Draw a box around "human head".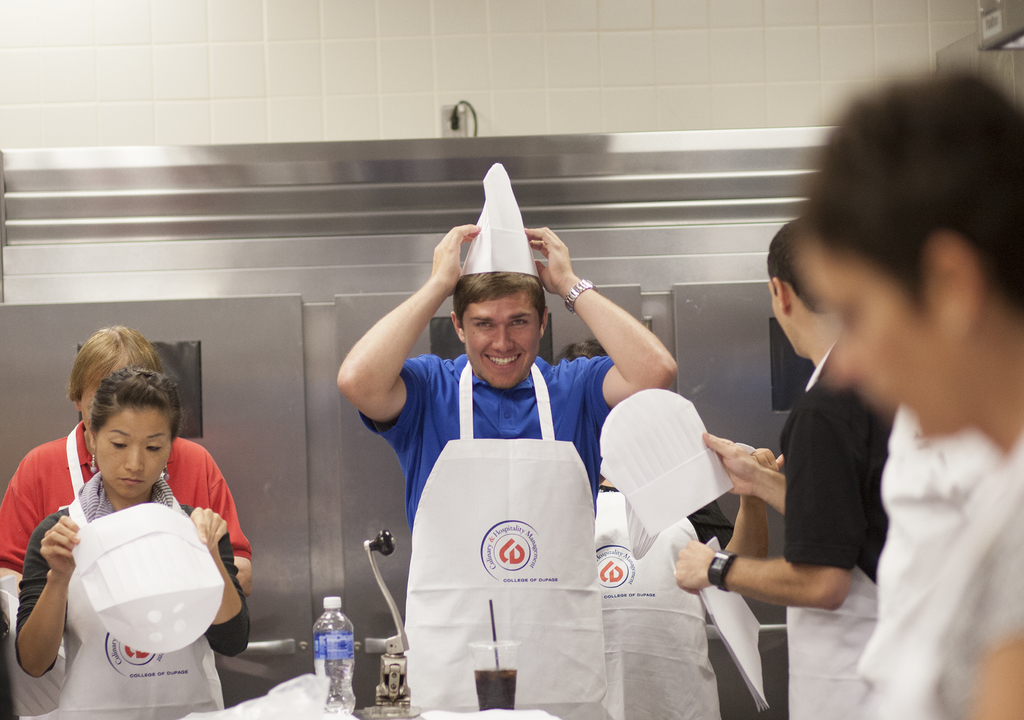
(69,321,164,428).
